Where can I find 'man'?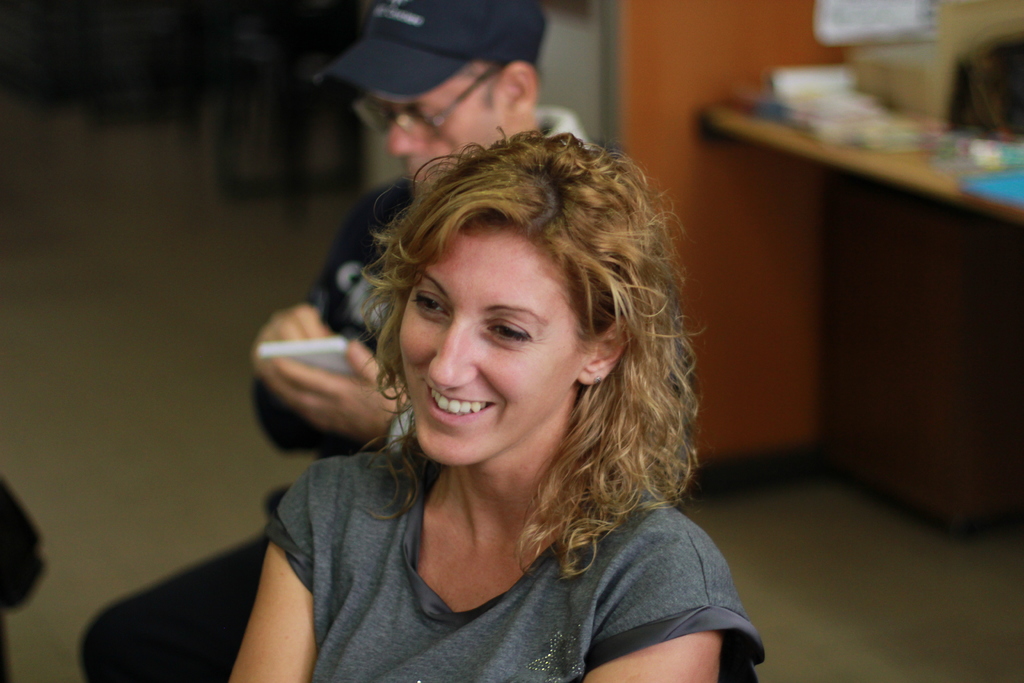
You can find it at 72:0:601:682.
